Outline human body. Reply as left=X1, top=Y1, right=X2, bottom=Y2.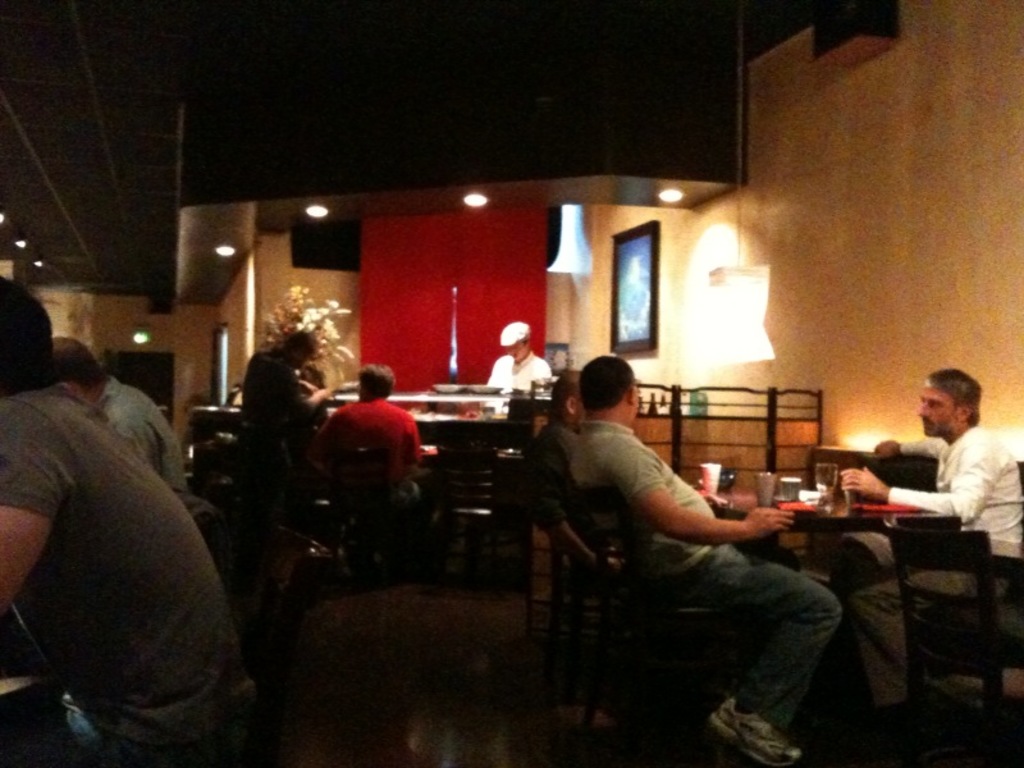
left=517, top=360, right=808, bottom=676.
